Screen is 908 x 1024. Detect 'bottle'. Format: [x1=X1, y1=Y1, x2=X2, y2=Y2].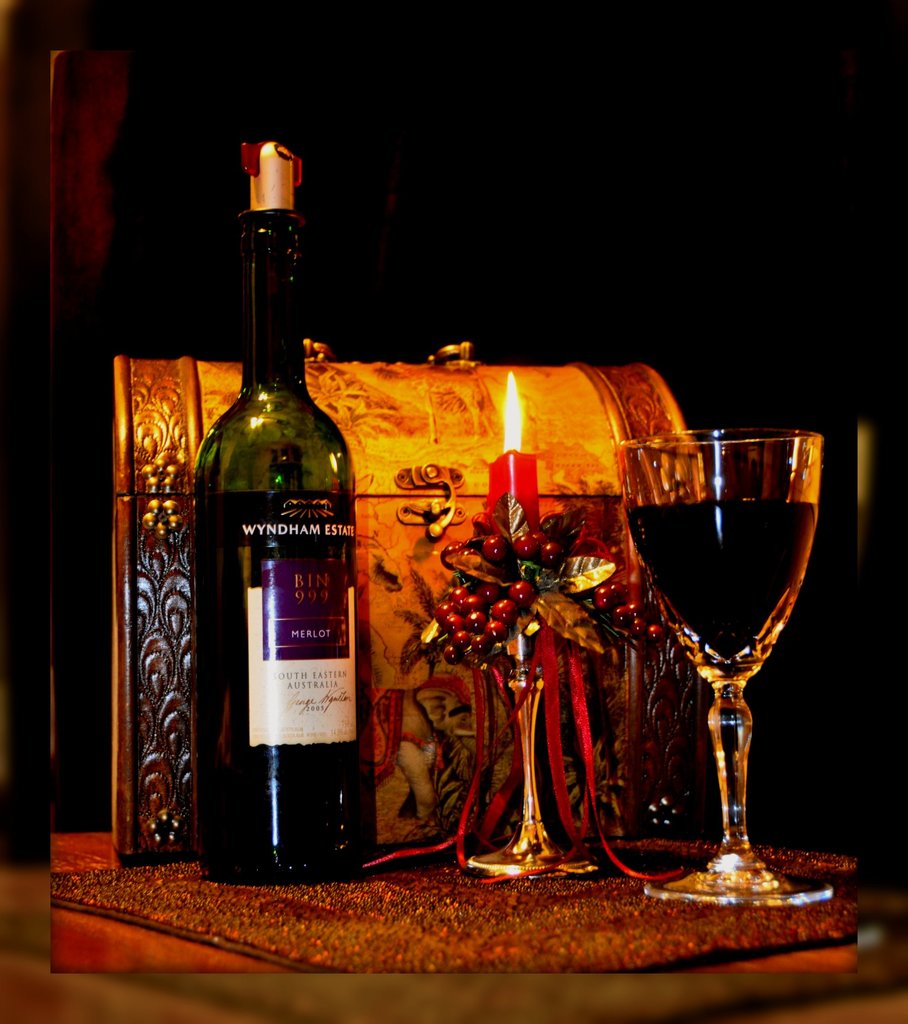
[x1=184, y1=147, x2=371, y2=883].
